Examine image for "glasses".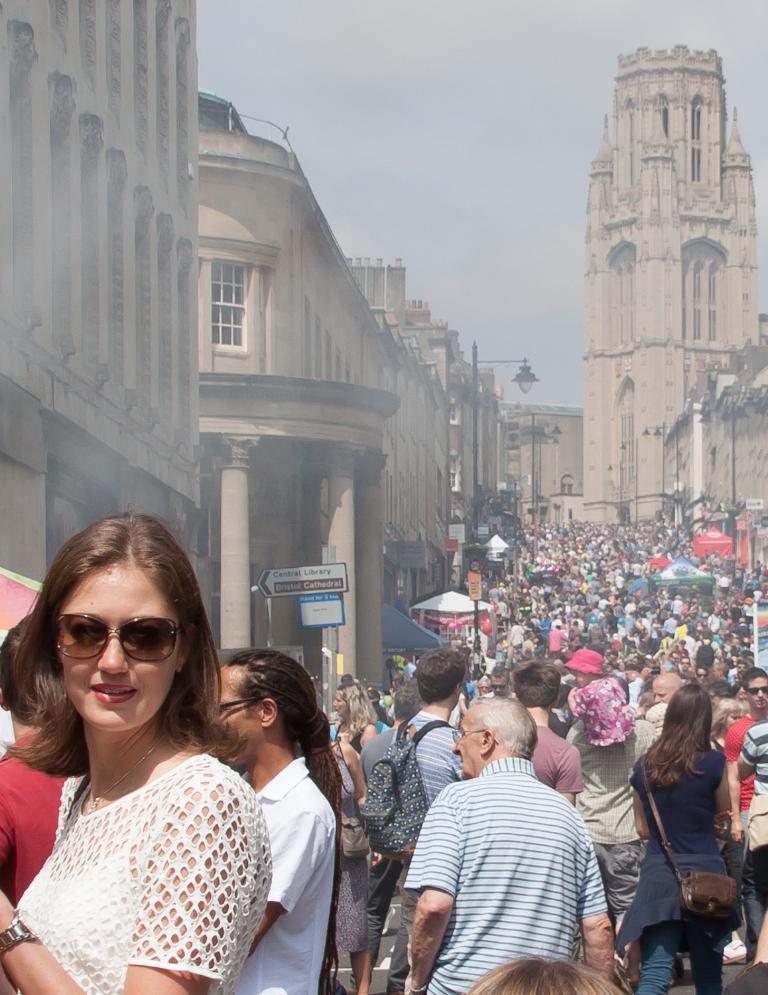
Examination result: rect(54, 613, 176, 663).
